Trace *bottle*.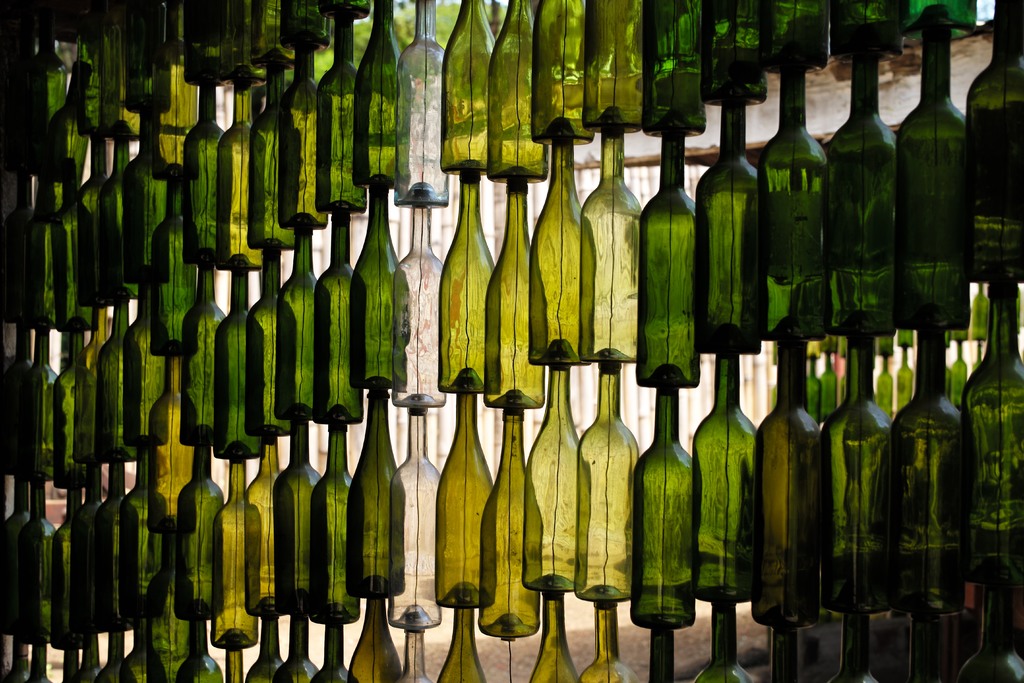
Traced to detection(218, 76, 267, 274).
